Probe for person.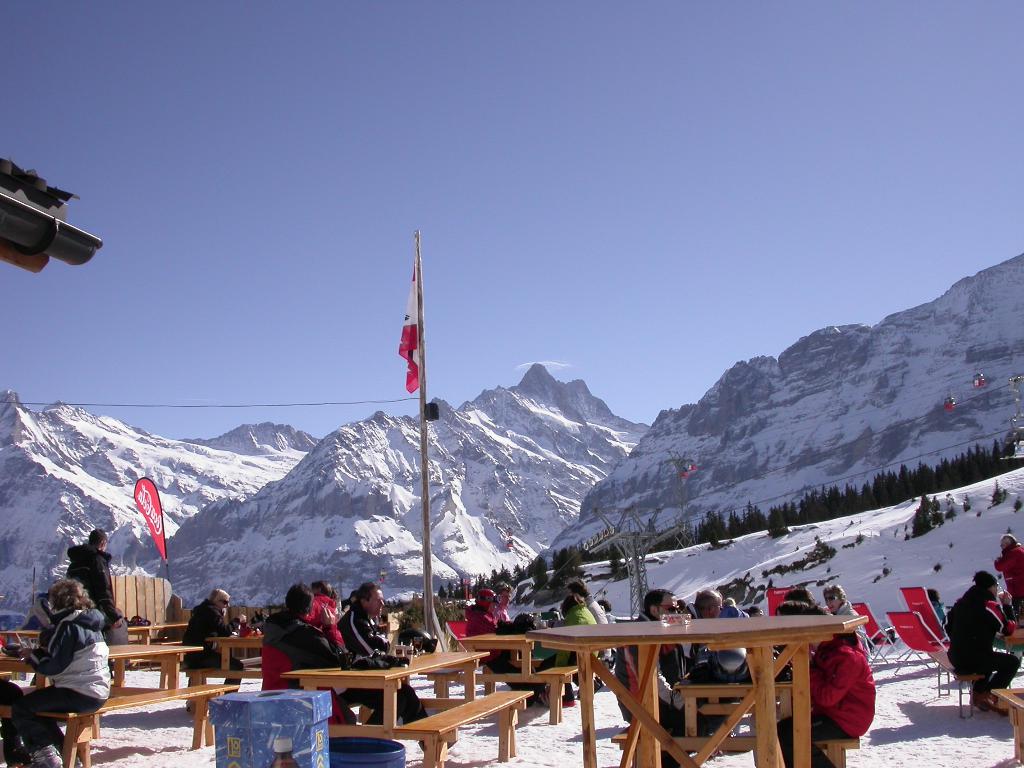
Probe result: crop(234, 611, 265, 657).
